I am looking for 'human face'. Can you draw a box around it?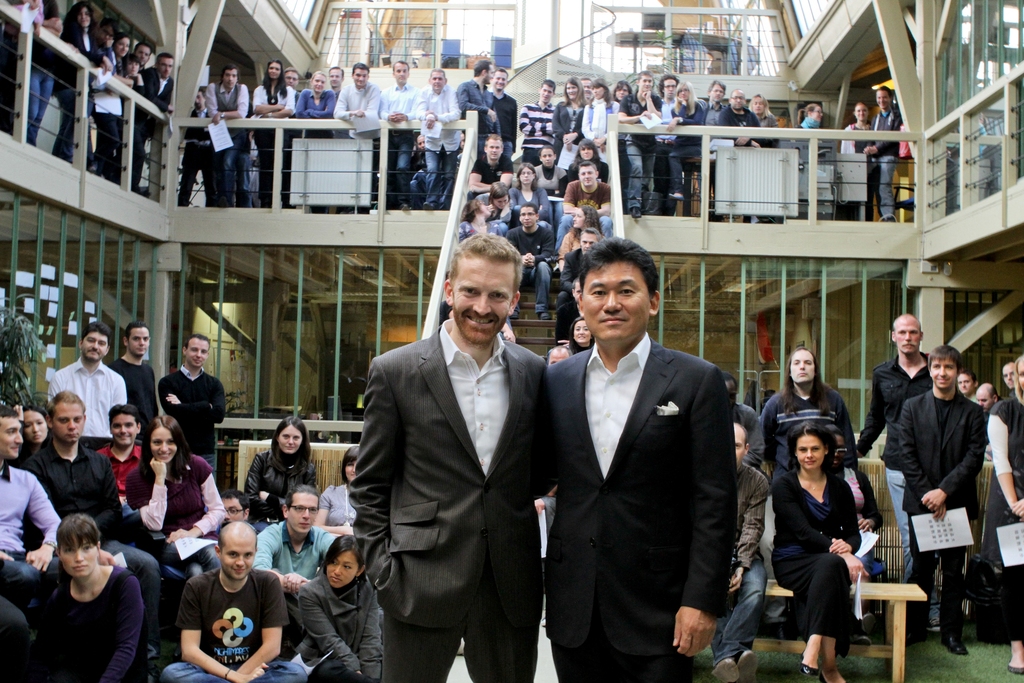
Sure, the bounding box is {"left": 291, "top": 493, "right": 316, "bottom": 536}.
